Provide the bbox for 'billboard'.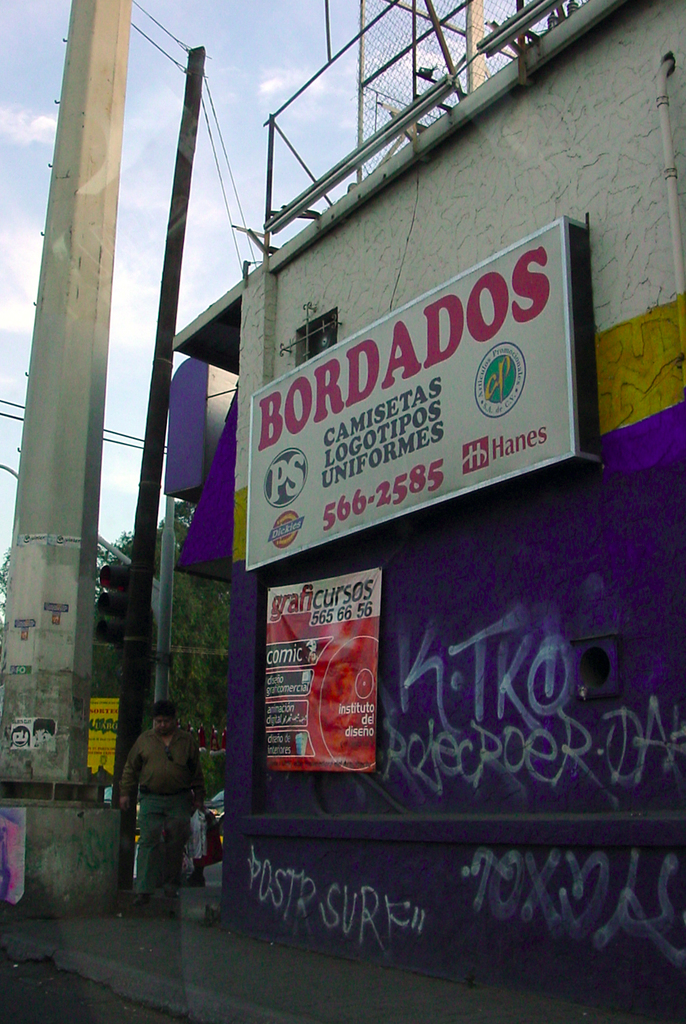
box=[263, 572, 377, 769].
